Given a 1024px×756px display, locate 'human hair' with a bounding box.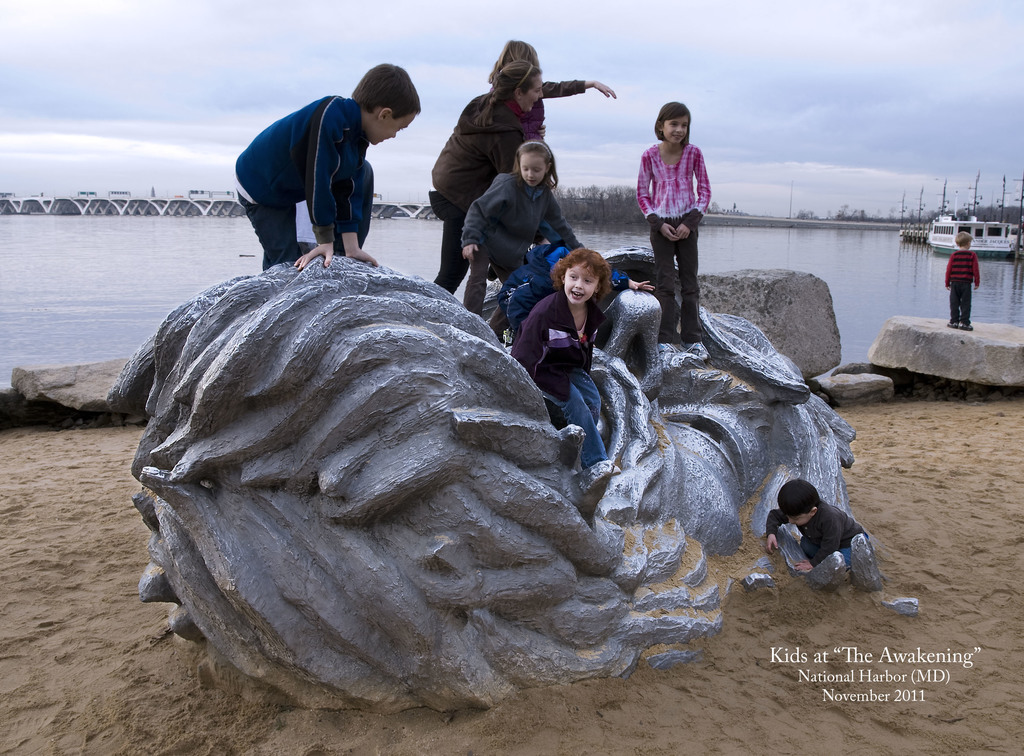
Located: pyautogui.locateOnScreen(653, 99, 692, 145).
